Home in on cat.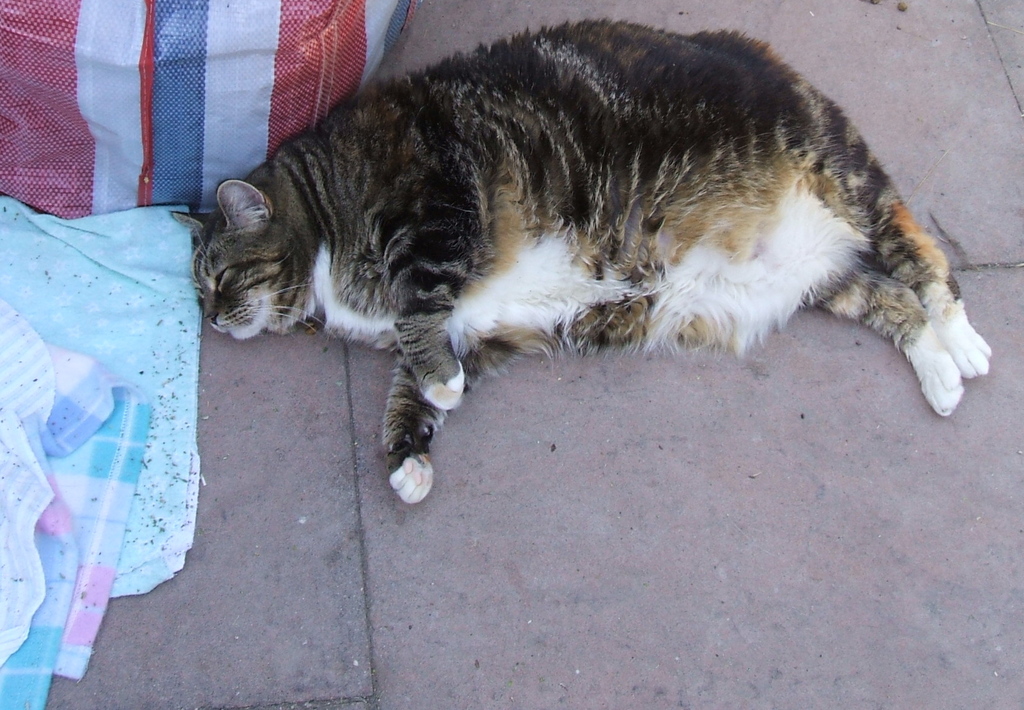
Homed in at {"left": 163, "top": 8, "right": 998, "bottom": 510}.
